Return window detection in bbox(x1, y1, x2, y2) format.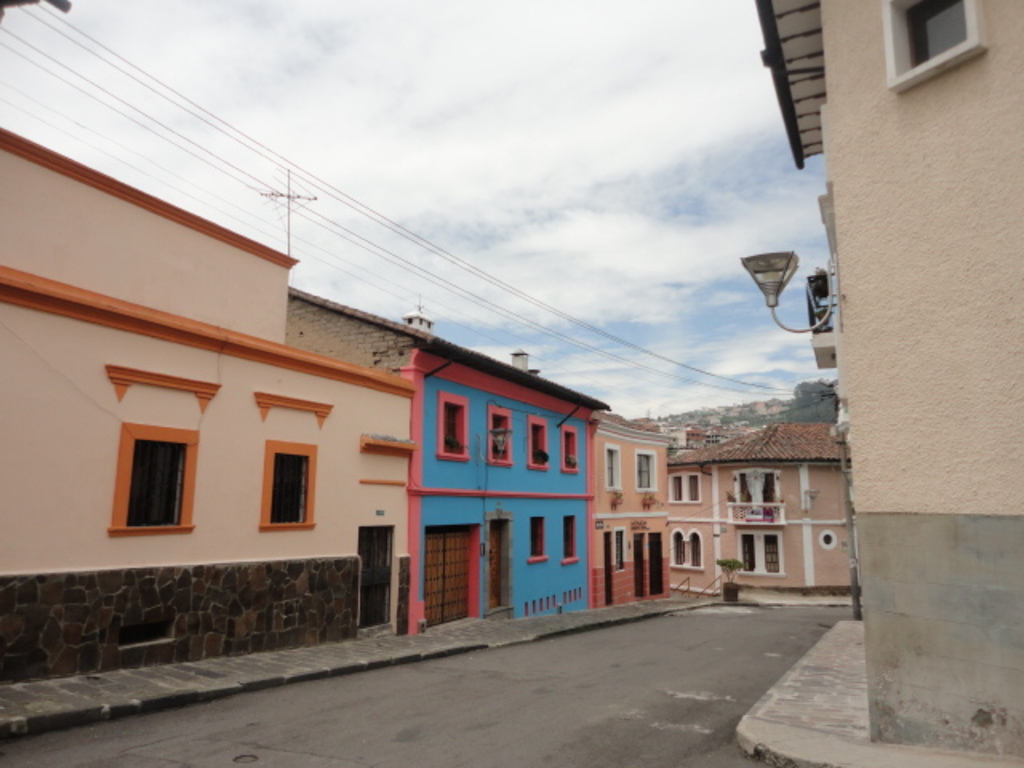
bbox(558, 424, 579, 472).
